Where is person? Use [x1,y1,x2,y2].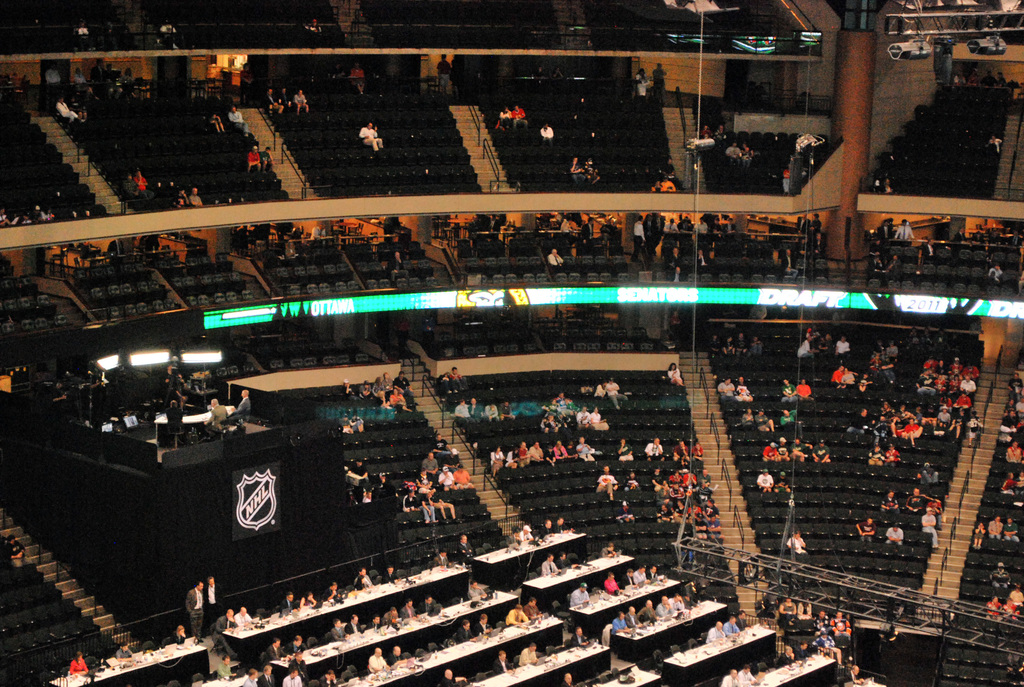
[250,146,261,175].
